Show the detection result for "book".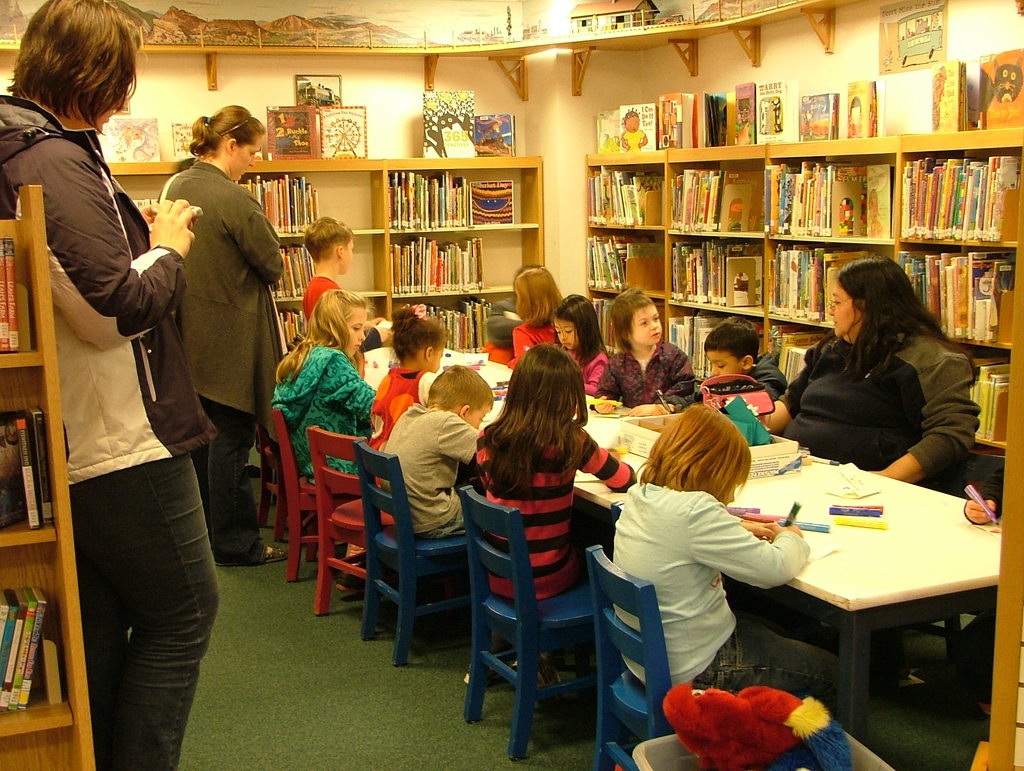
<box>796,93,836,140</box>.
